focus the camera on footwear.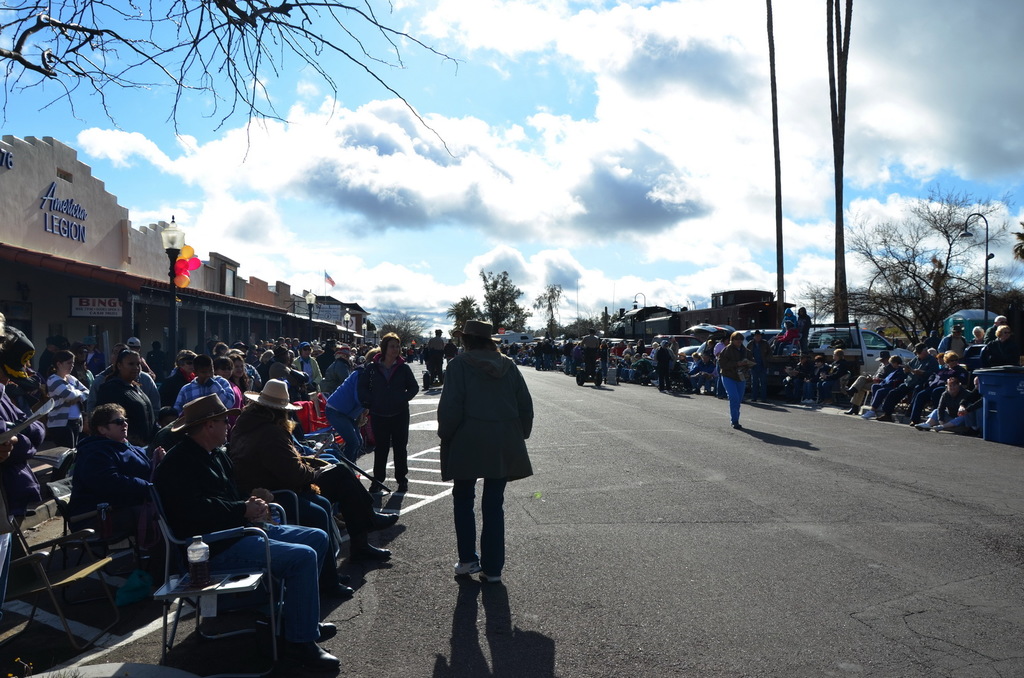
Focus region: {"left": 877, "top": 412, "right": 895, "bottom": 423}.
